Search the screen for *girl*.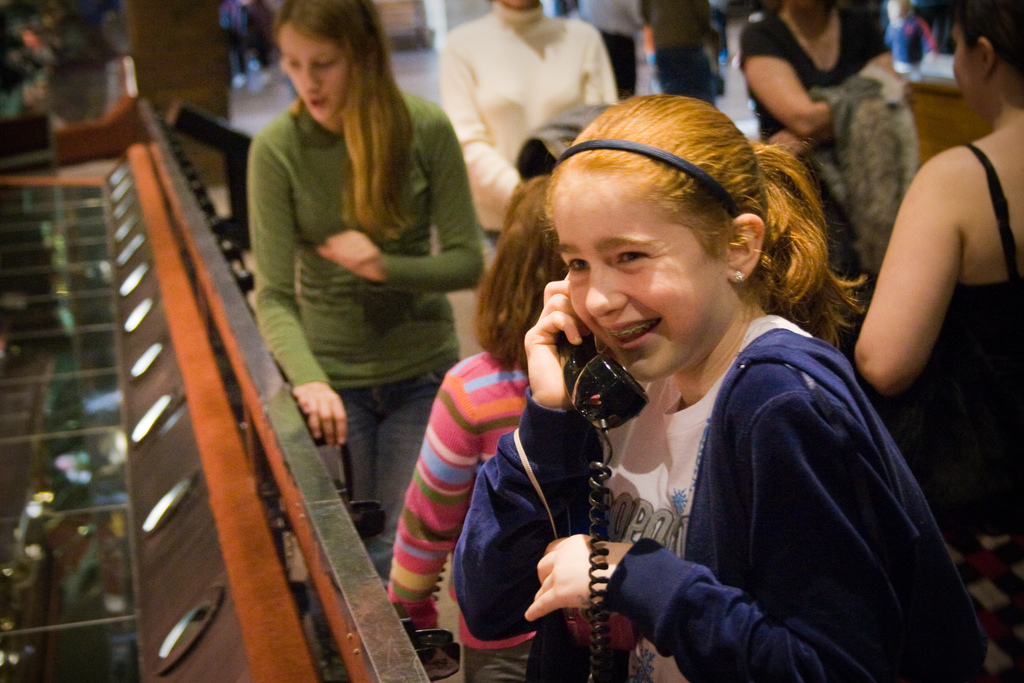
Found at box=[453, 94, 978, 682].
